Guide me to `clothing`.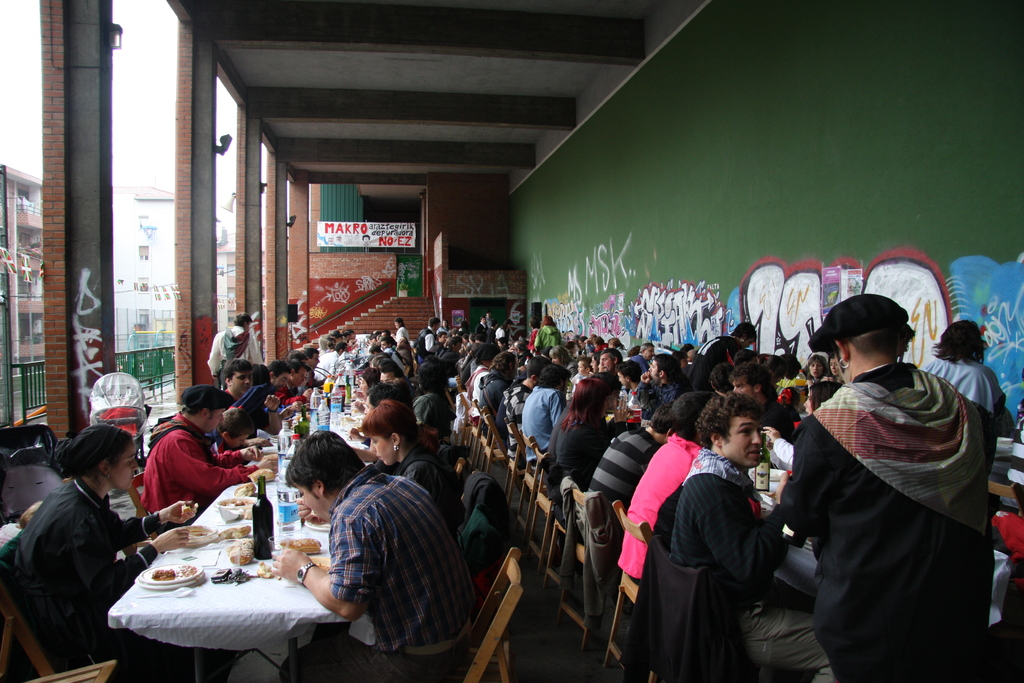
Guidance: (left=559, top=482, right=625, bottom=626).
